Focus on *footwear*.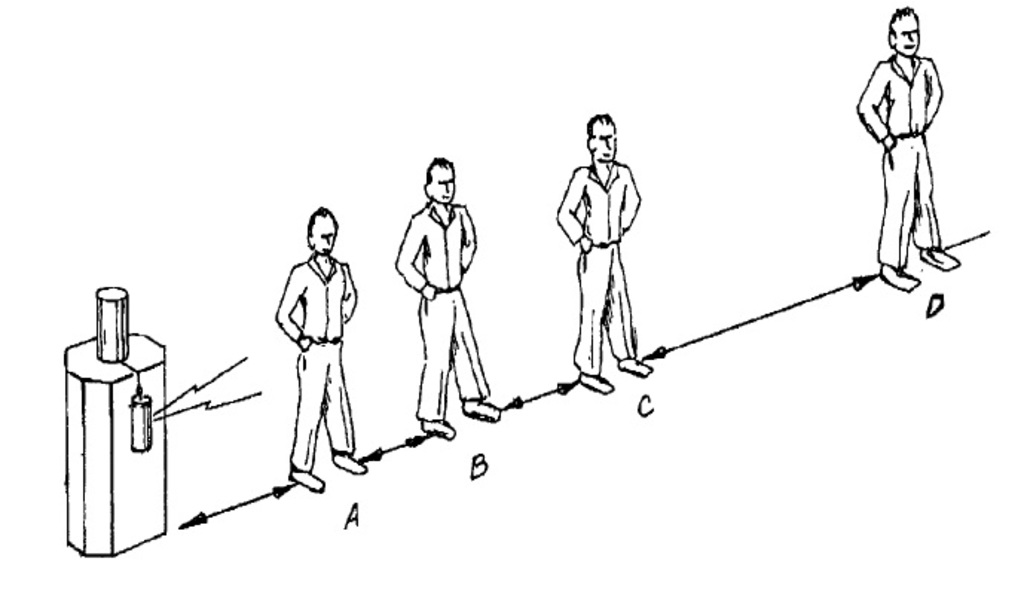
Focused at [x1=288, y1=471, x2=325, y2=495].
